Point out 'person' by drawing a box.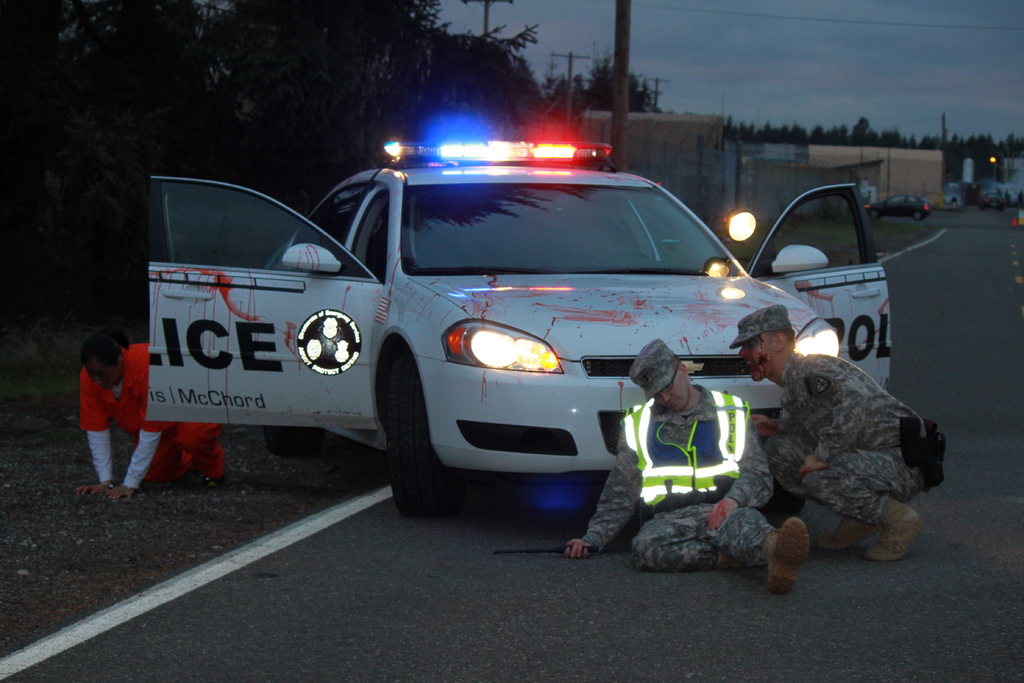
[565,343,806,593].
